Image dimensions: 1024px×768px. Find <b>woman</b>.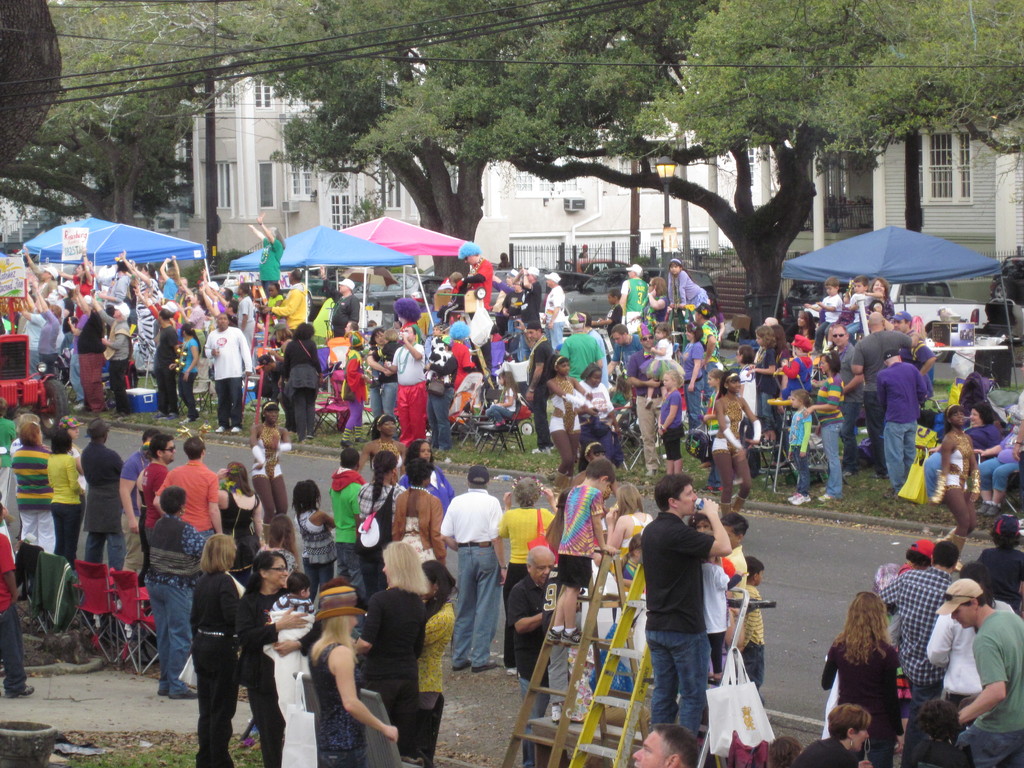
rect(250, 401, 301, 546).
